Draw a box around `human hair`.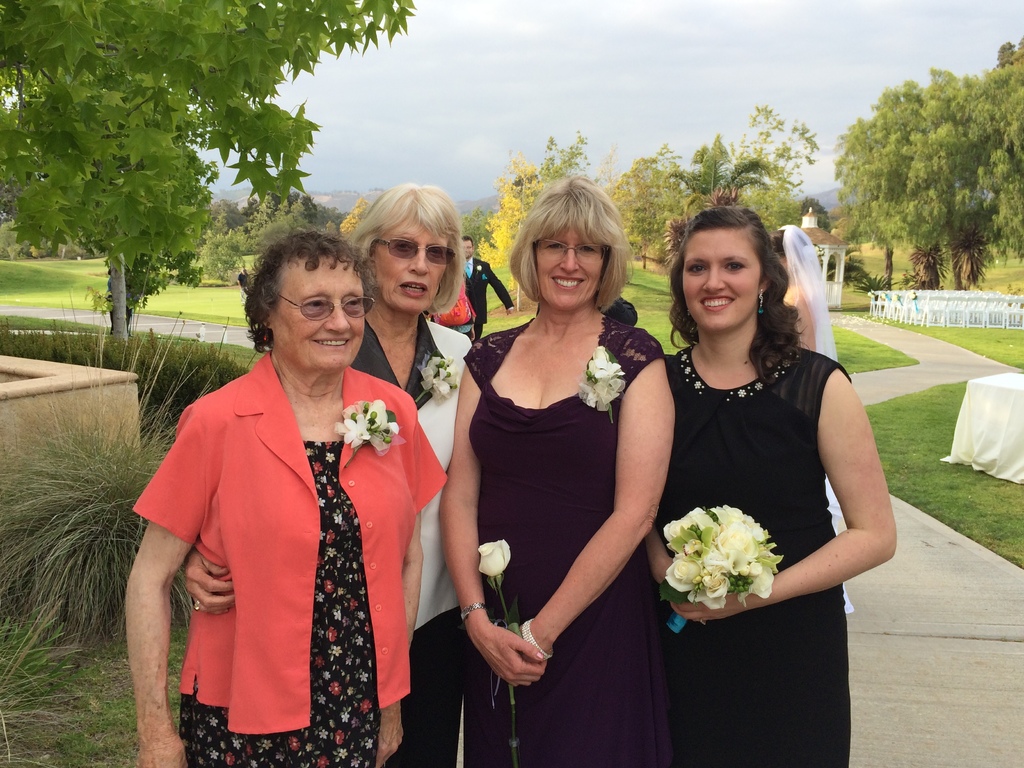
pyautogui.locateOnScreen(665, 206, 801, 382).
